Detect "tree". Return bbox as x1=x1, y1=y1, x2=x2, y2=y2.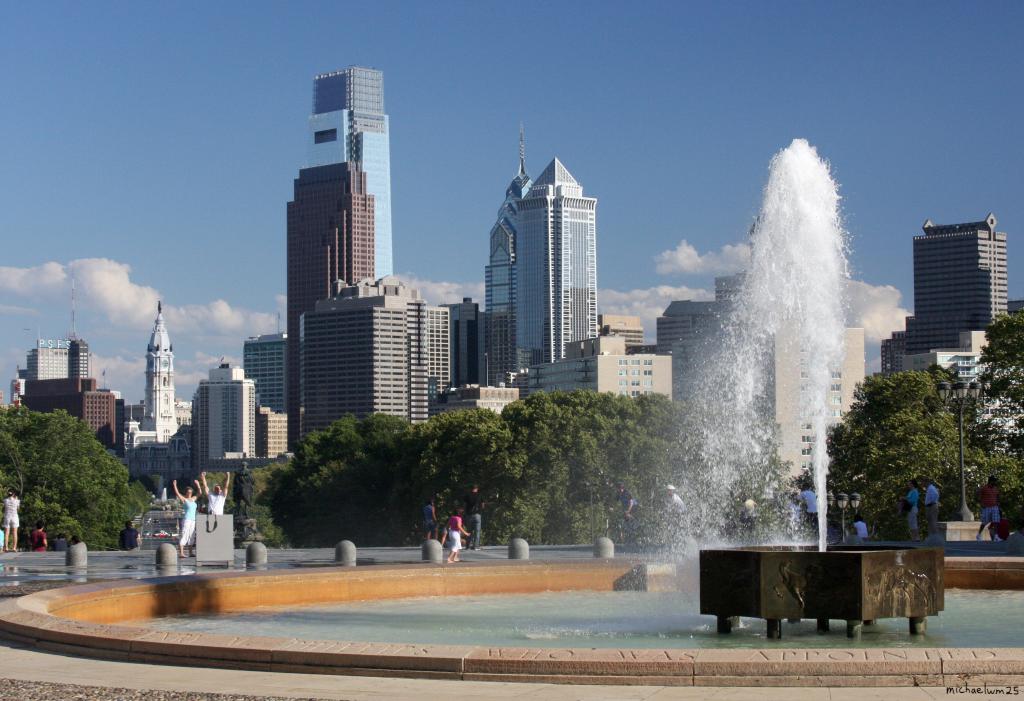
x1=125, y1=481, x2=154, y2=518.
